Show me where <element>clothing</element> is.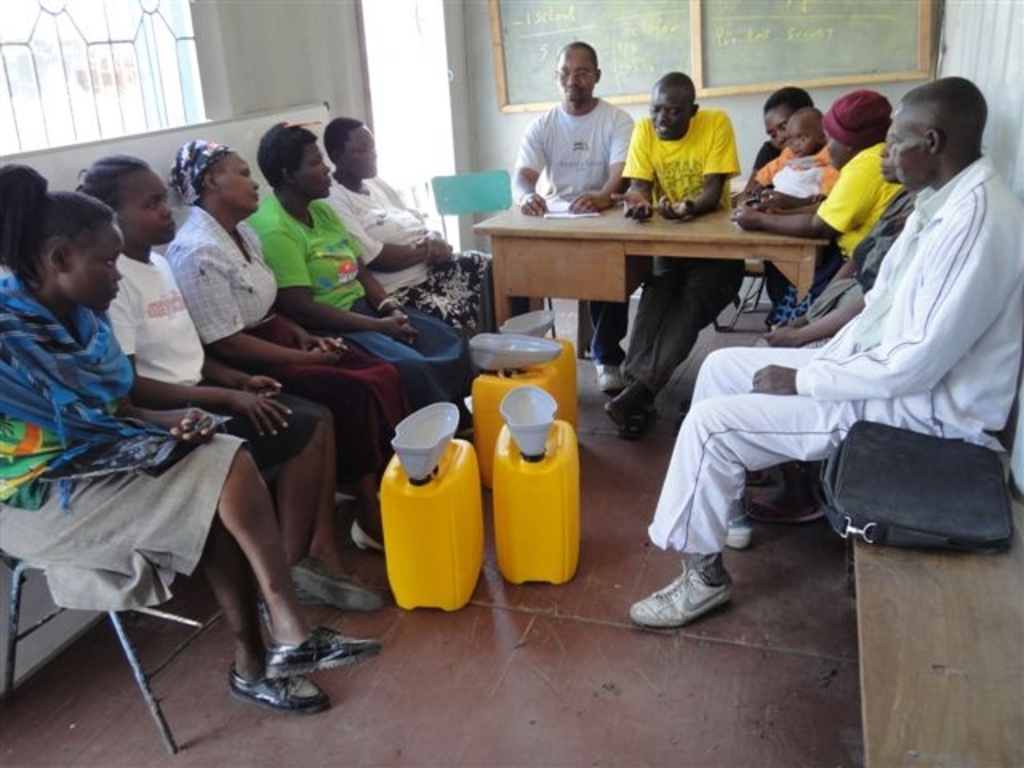
<element>clothing</element> is at x1=242, y1=187, x2=472, y2=445.
